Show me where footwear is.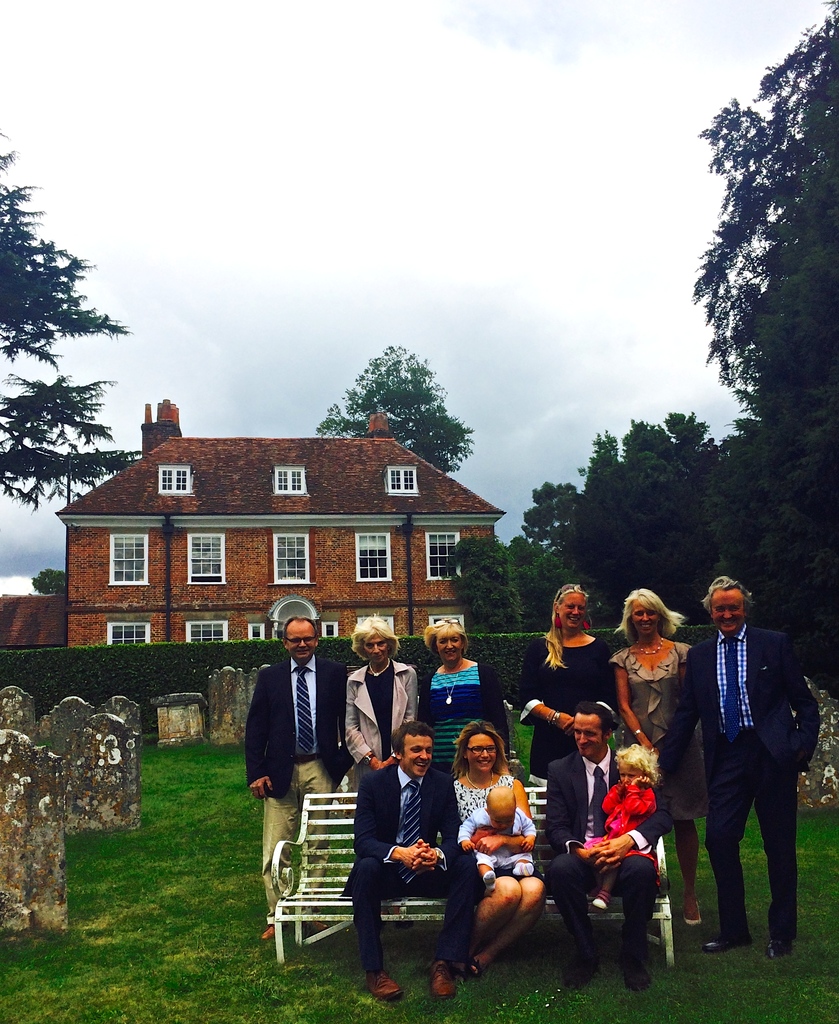
footwear is at 481, 870, 497, 890.
